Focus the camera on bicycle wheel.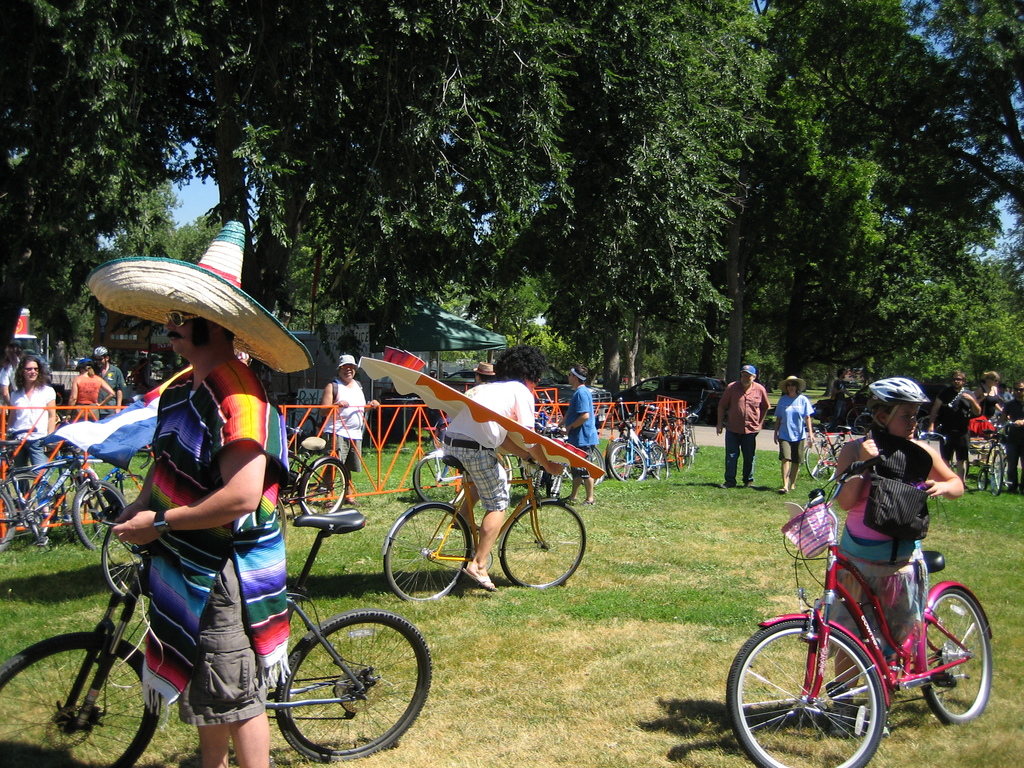
Focus region: x1=273, y1=607, x2=432, y2=761.
